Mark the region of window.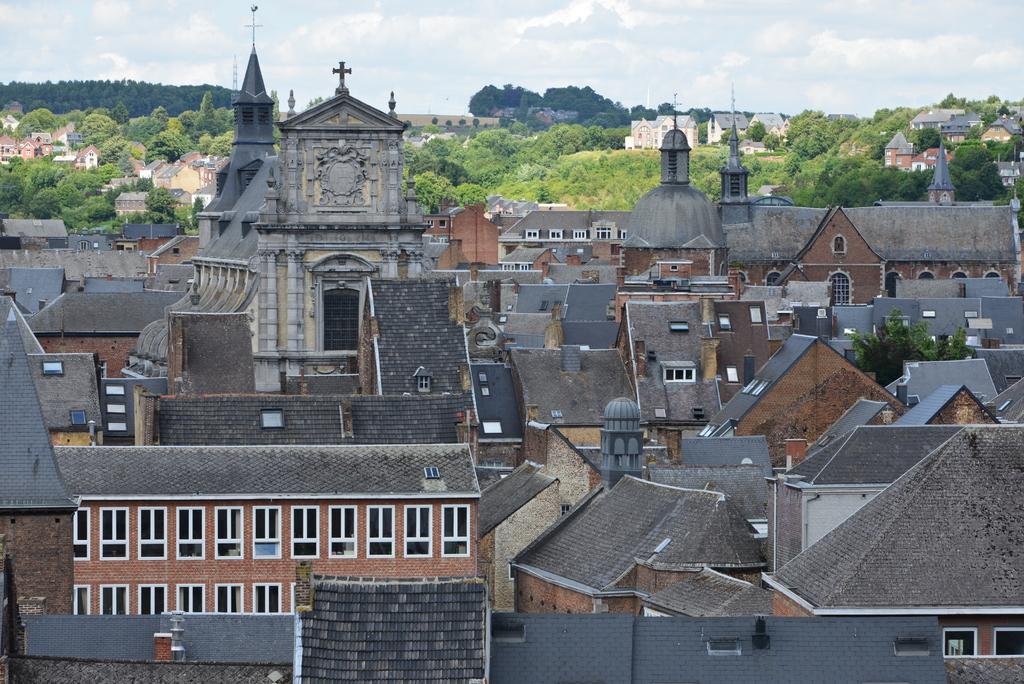
Region: bbox(619, 227, 630, 239).
